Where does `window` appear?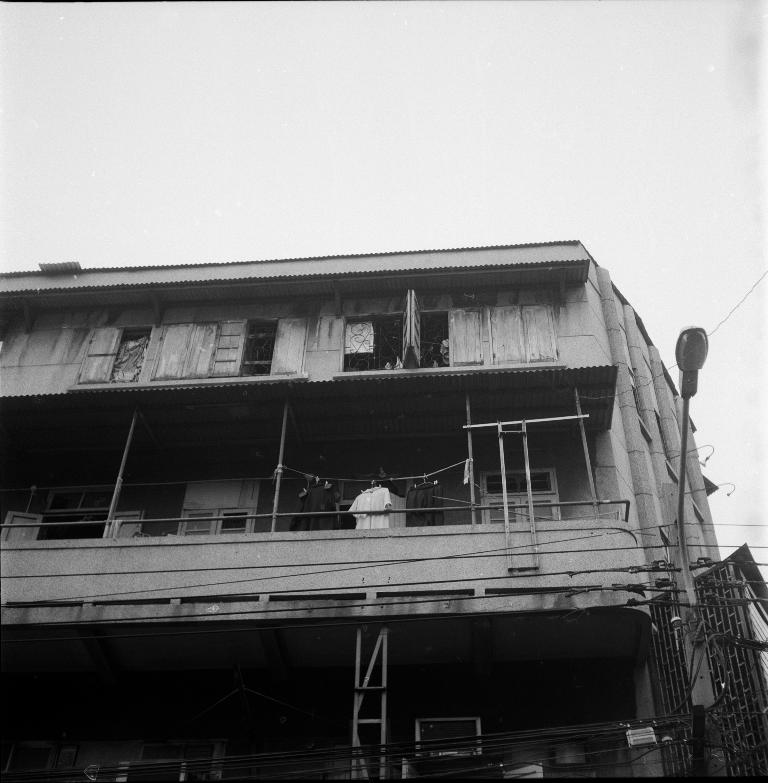
Appears at 0,510,138,541.
